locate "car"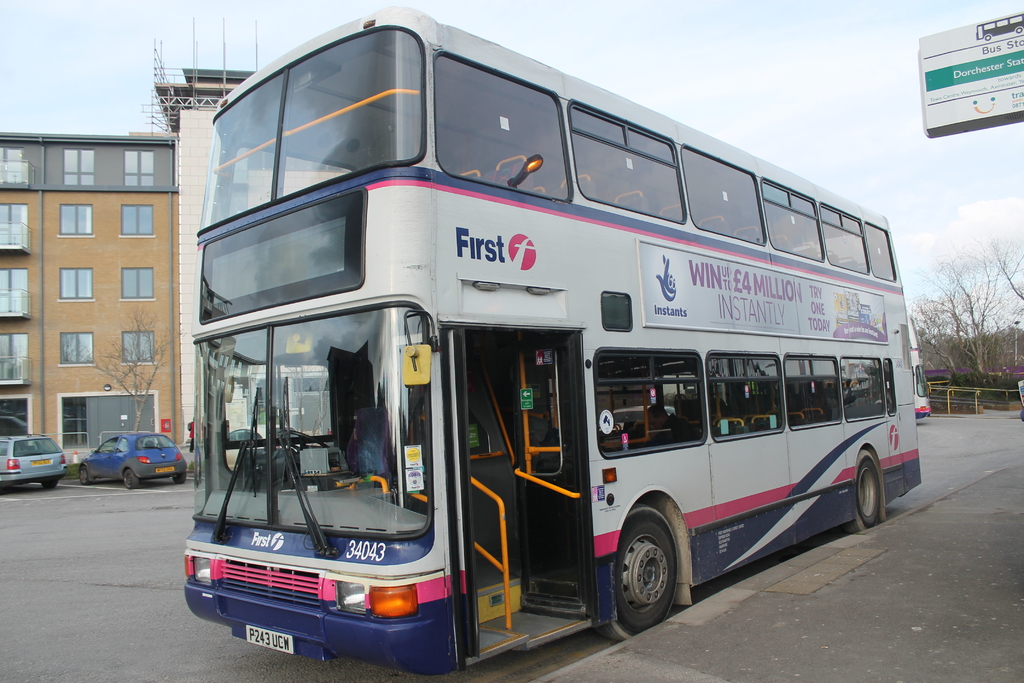
(x1=79, y1=435, x2=186, y2=489)
